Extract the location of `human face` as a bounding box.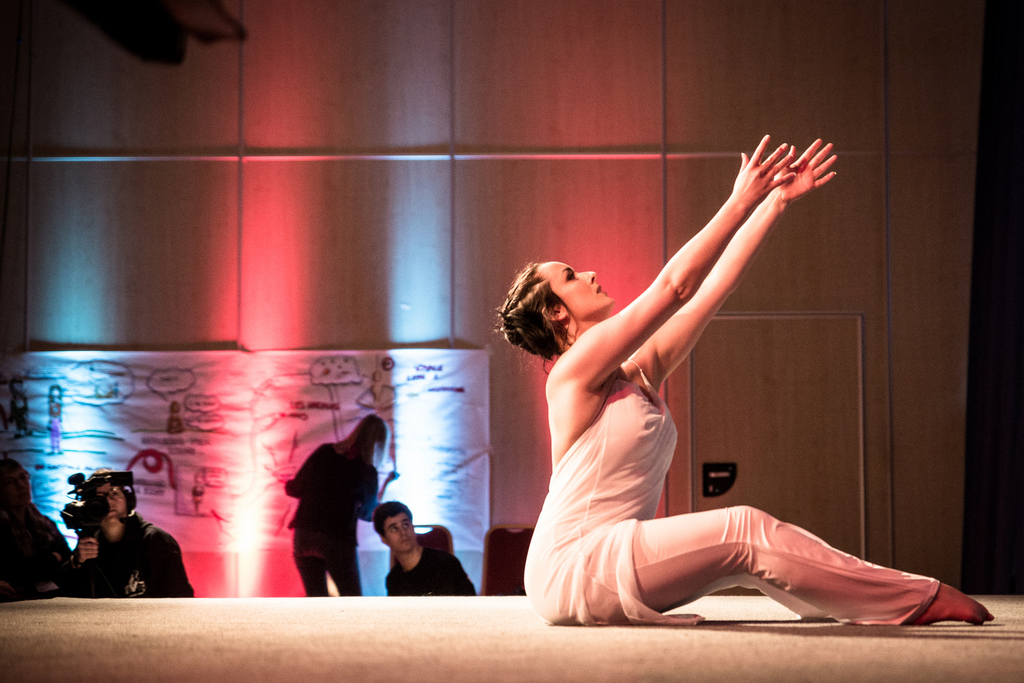
{"left": 92, "top": 483, "right": 125, "bottom": 520}.
